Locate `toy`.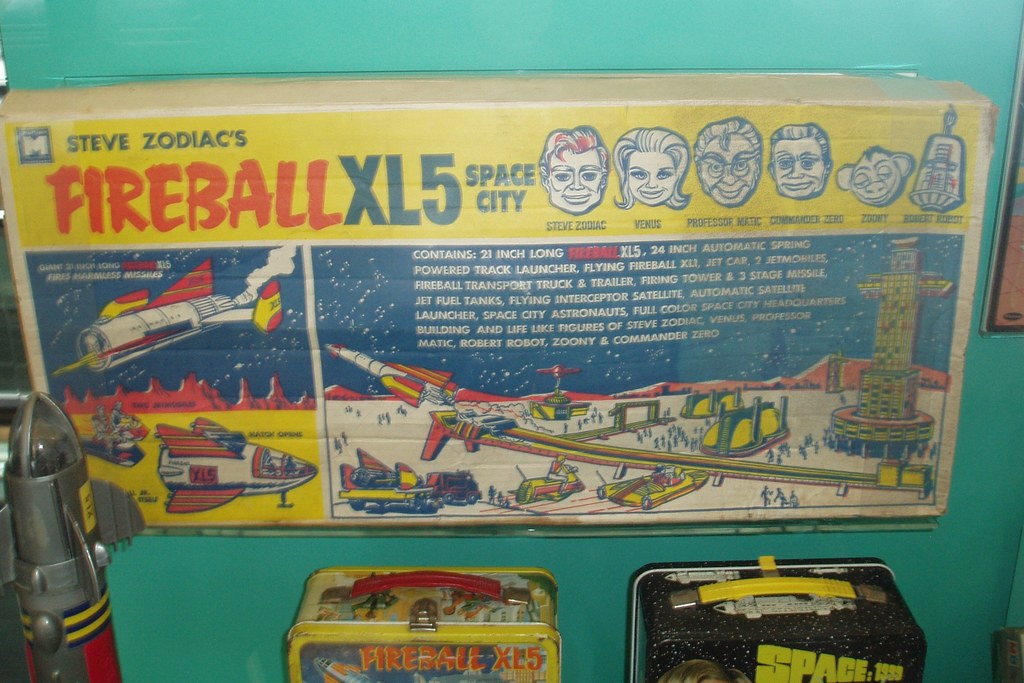
Bounding box: {"x1": 156, "y1": 419, "x2": 316, "y2": 517}.
